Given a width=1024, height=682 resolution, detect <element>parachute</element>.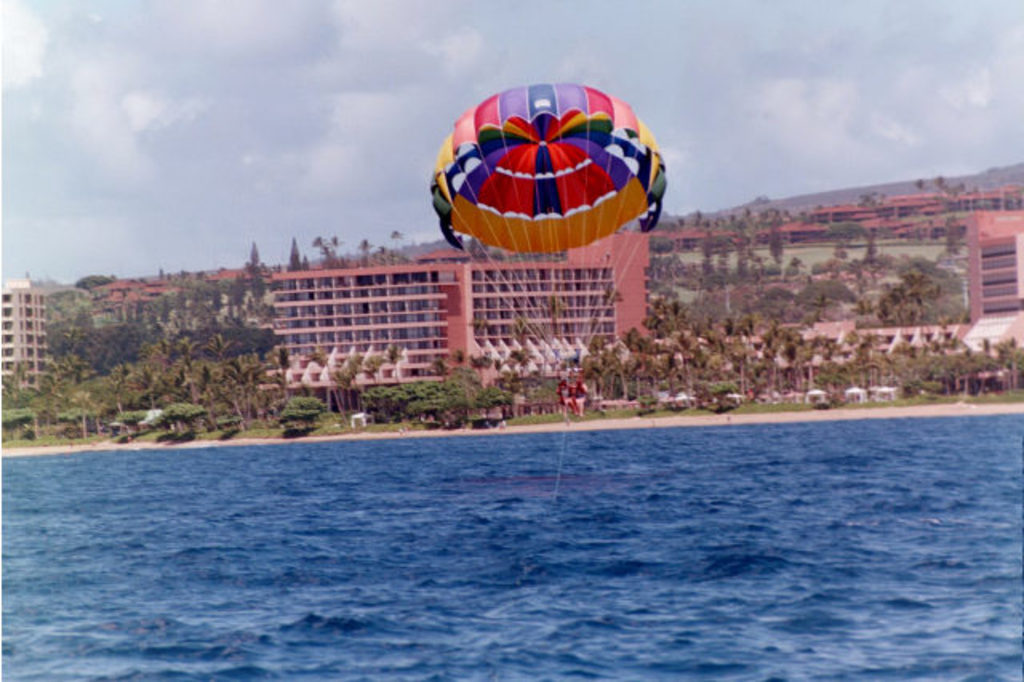
427, 69, 672, 378.
